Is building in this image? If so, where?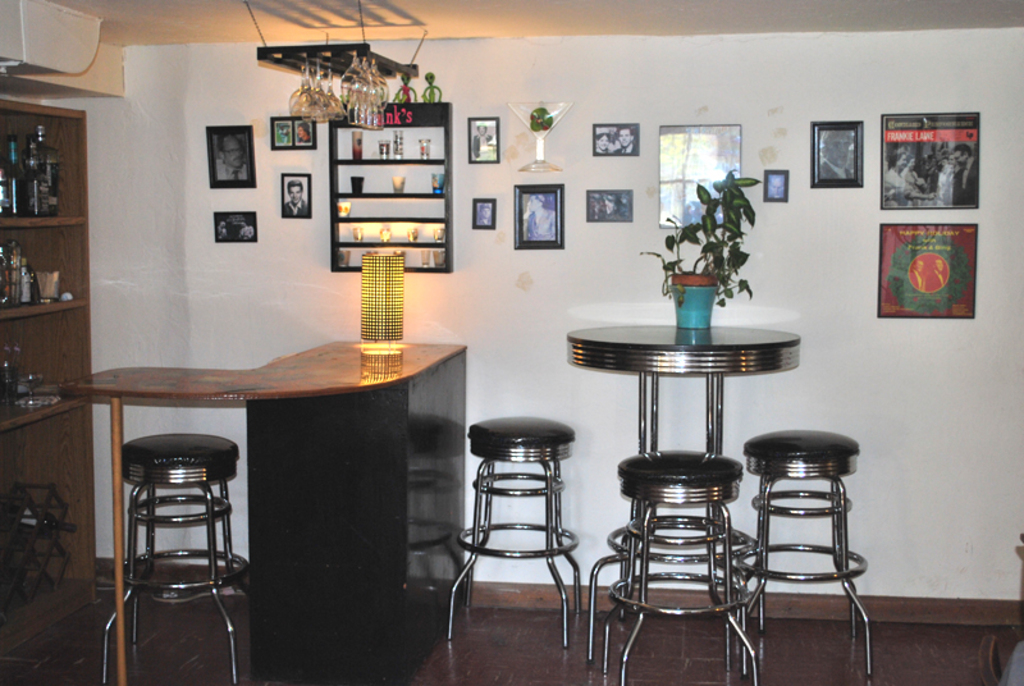
Yes, at 0/0/1023/685.
